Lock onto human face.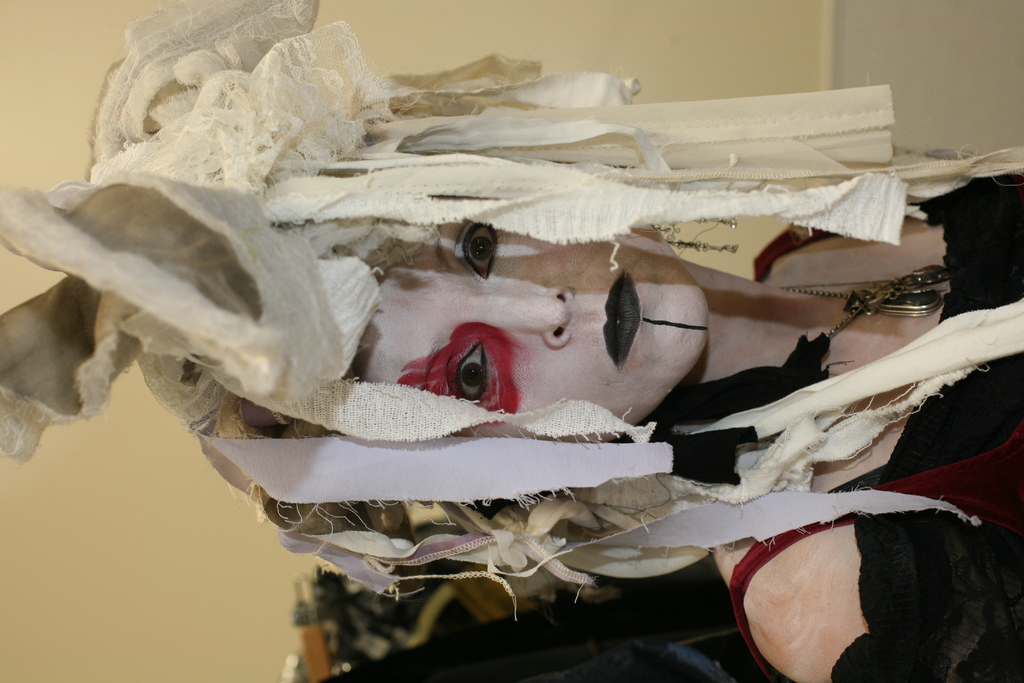
Locked: (left=357, top=224, right=714, bottom=425).
